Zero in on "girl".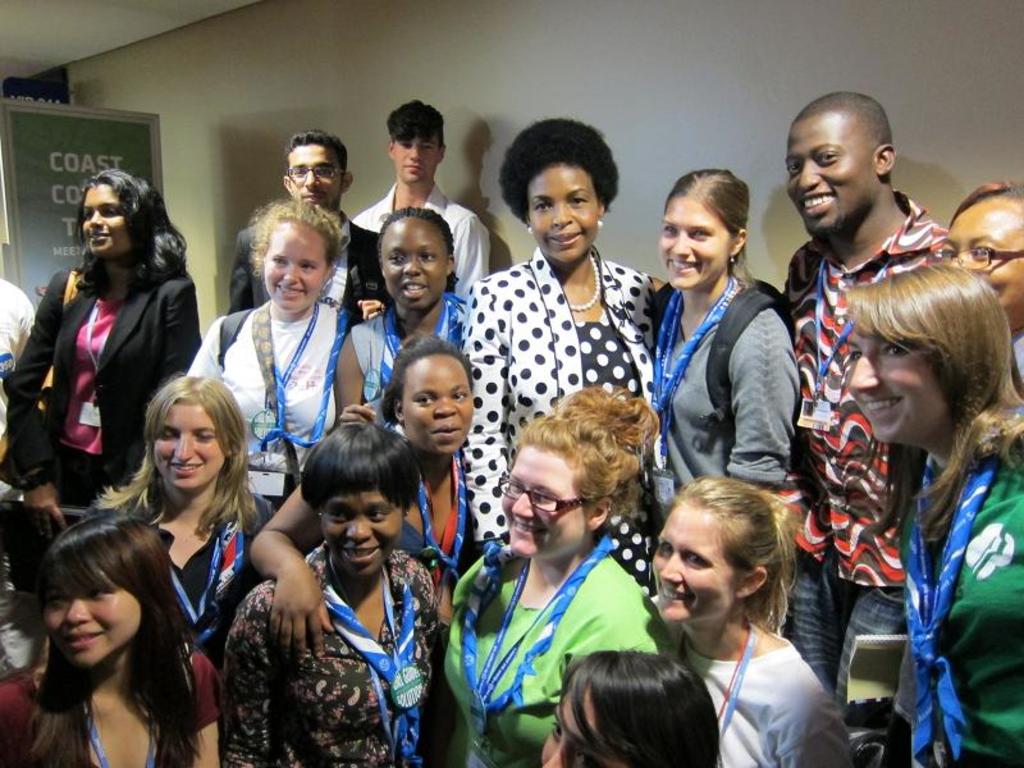
Zeroed in: pyautogui.locateOnScreen(842, 265, 1019, 767).
